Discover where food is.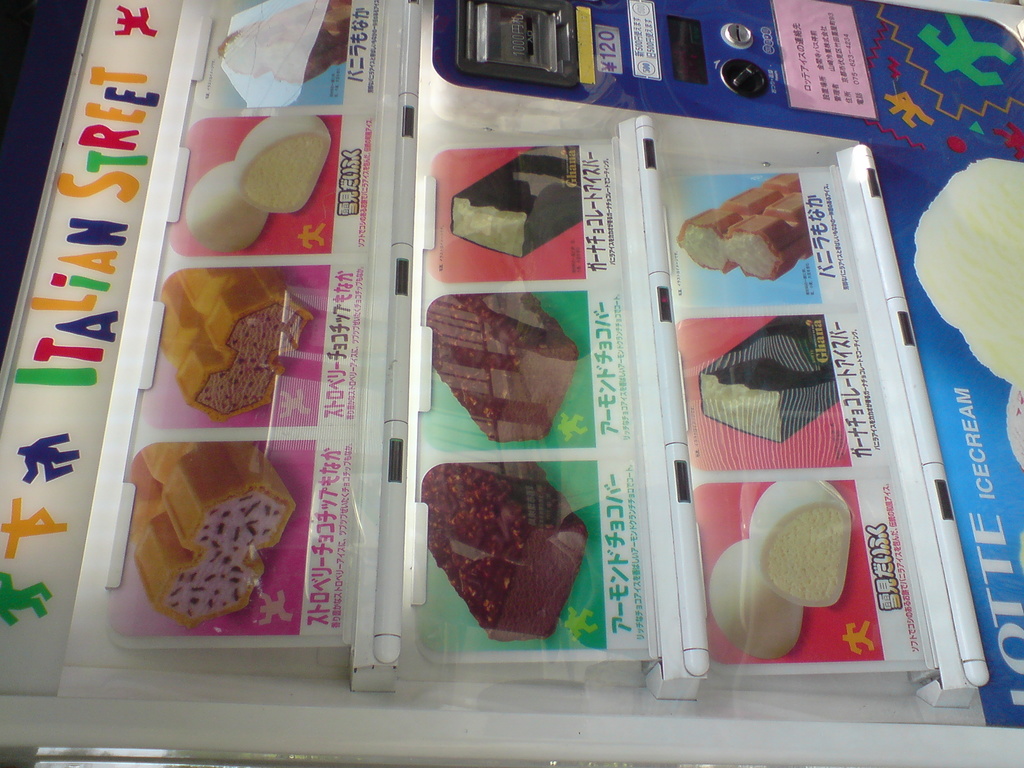
Discovered at box=[237, 114, 336, 214].
